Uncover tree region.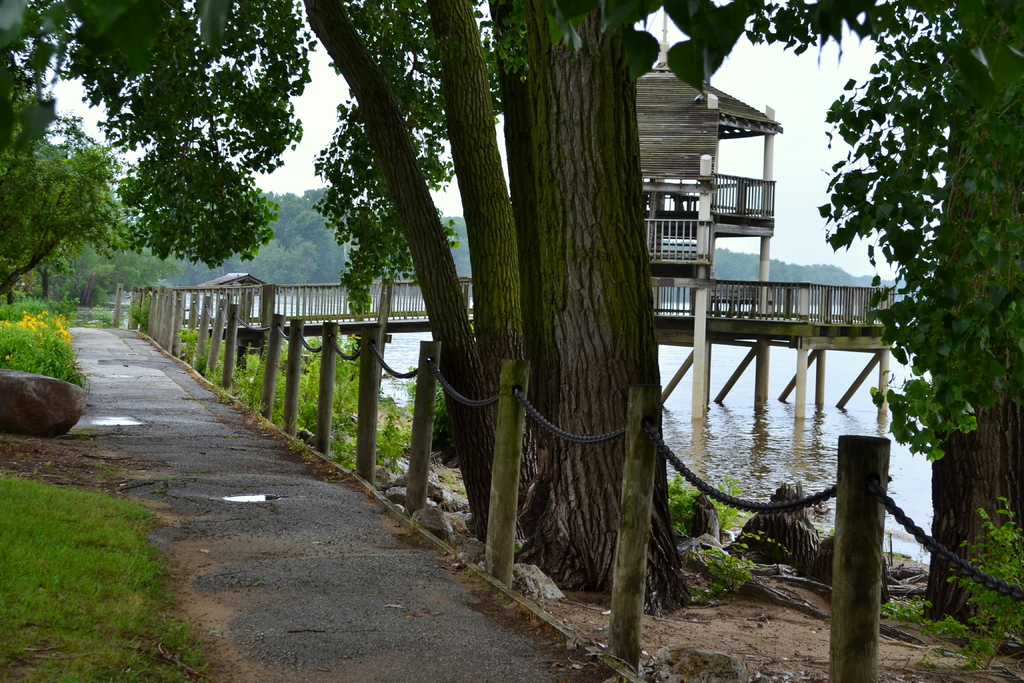
Uncovered: bbox=(922, 0, 1023, 629).
